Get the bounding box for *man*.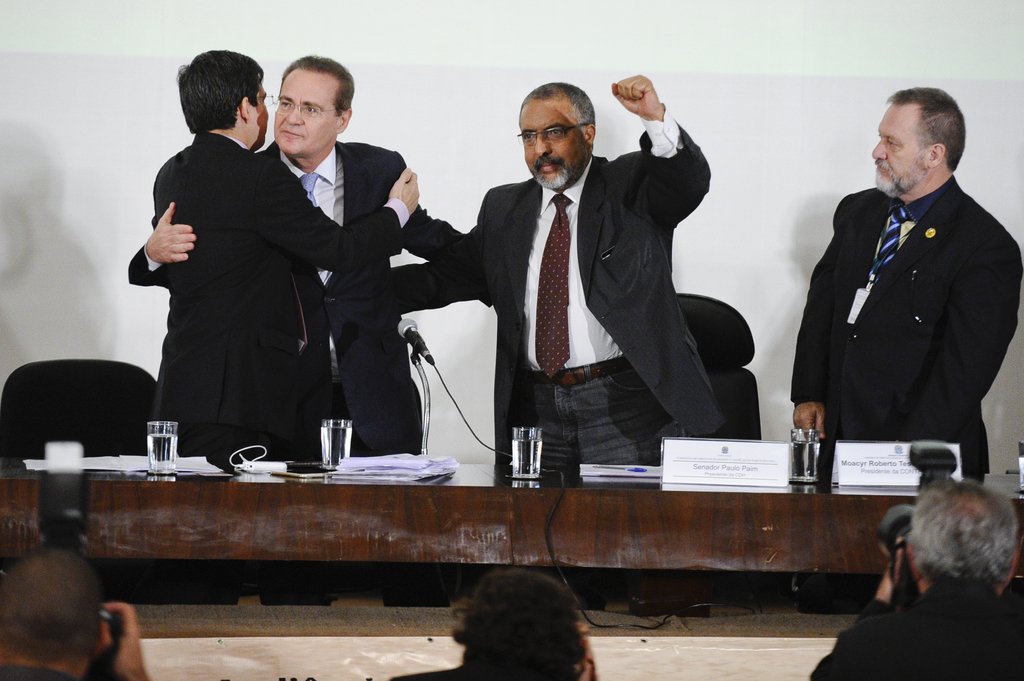
detection(0, 544, 151, 680).
